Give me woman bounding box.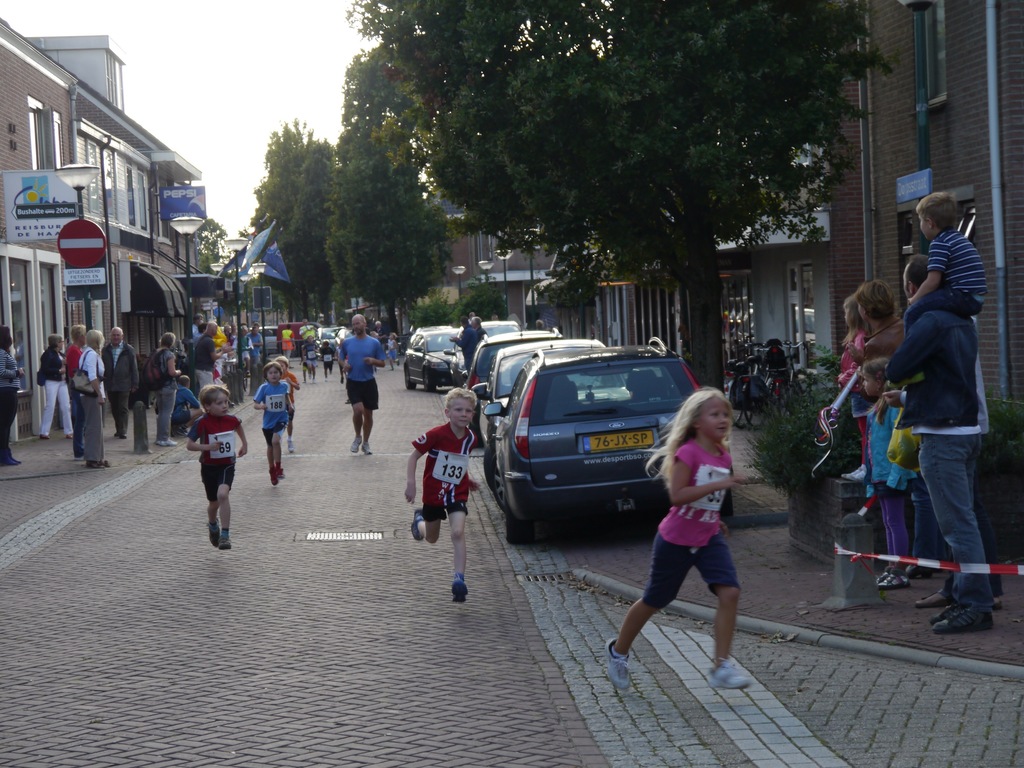
box(154, 332, 179, 445).
